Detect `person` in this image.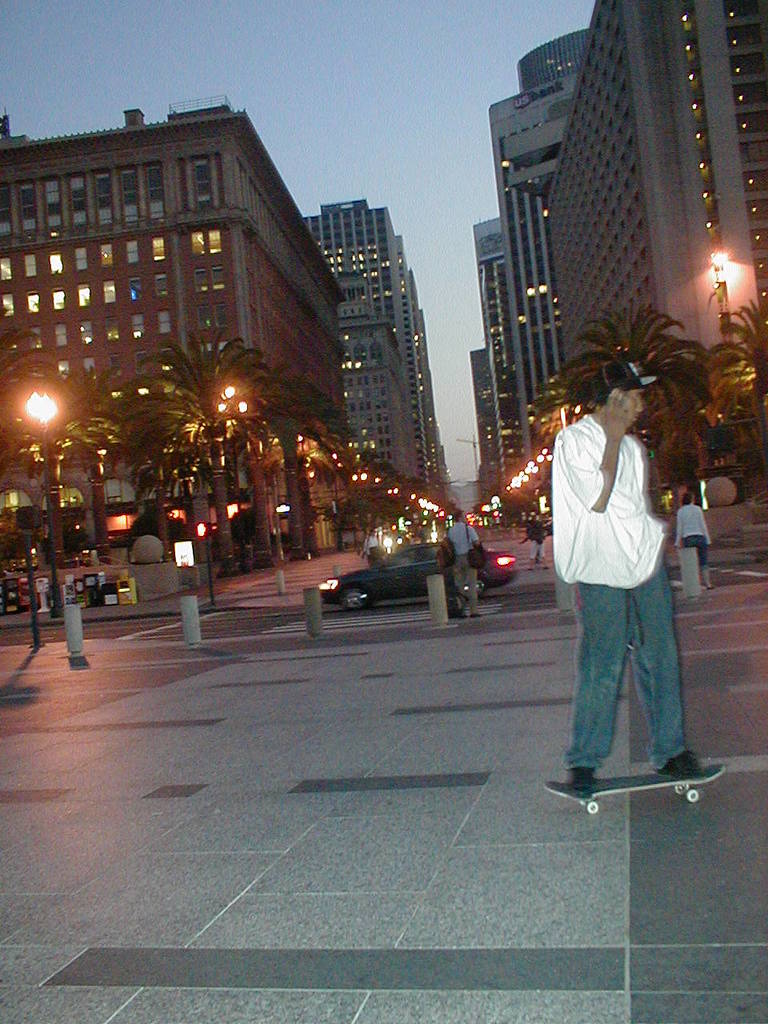
Detection: <bbox>364, 528, 383, 566</bbox>.
